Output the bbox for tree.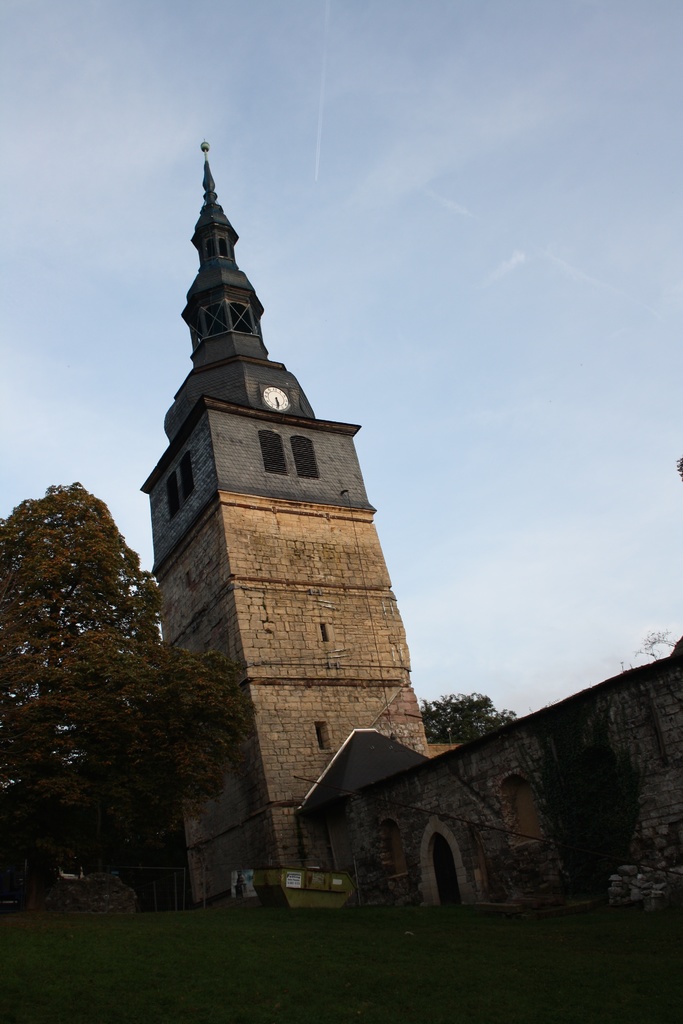
left=415, top=691, right=532, bottom=739.
